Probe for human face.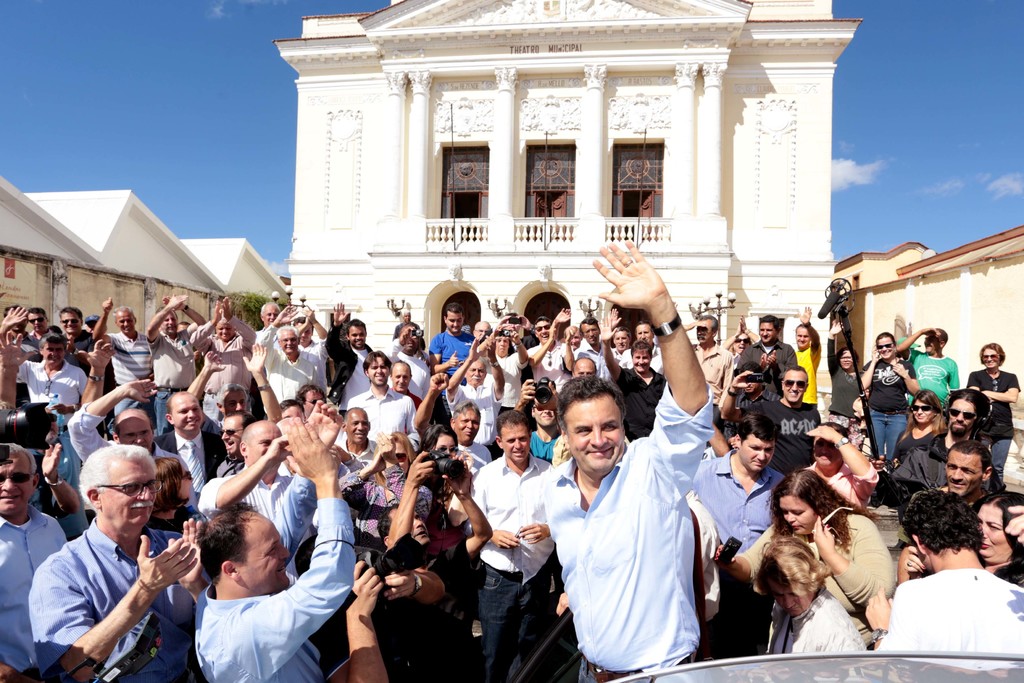
Probe result: locate(574, 361, 594, 375).
